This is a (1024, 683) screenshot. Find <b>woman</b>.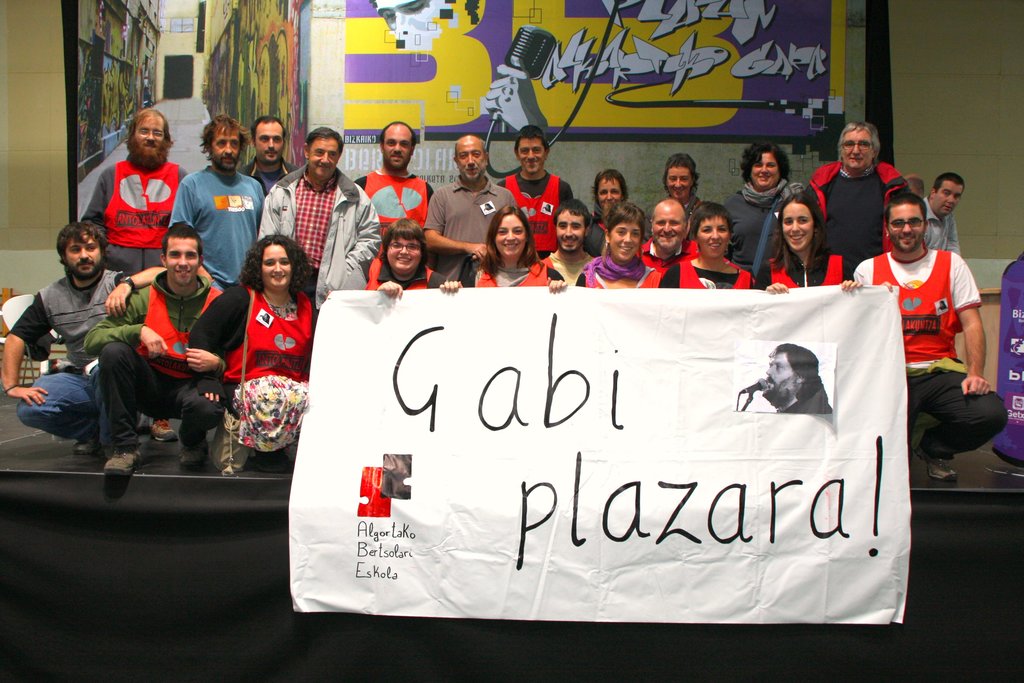
Bounding box: [x1=209, y1=220, x2=306, y2=475].
